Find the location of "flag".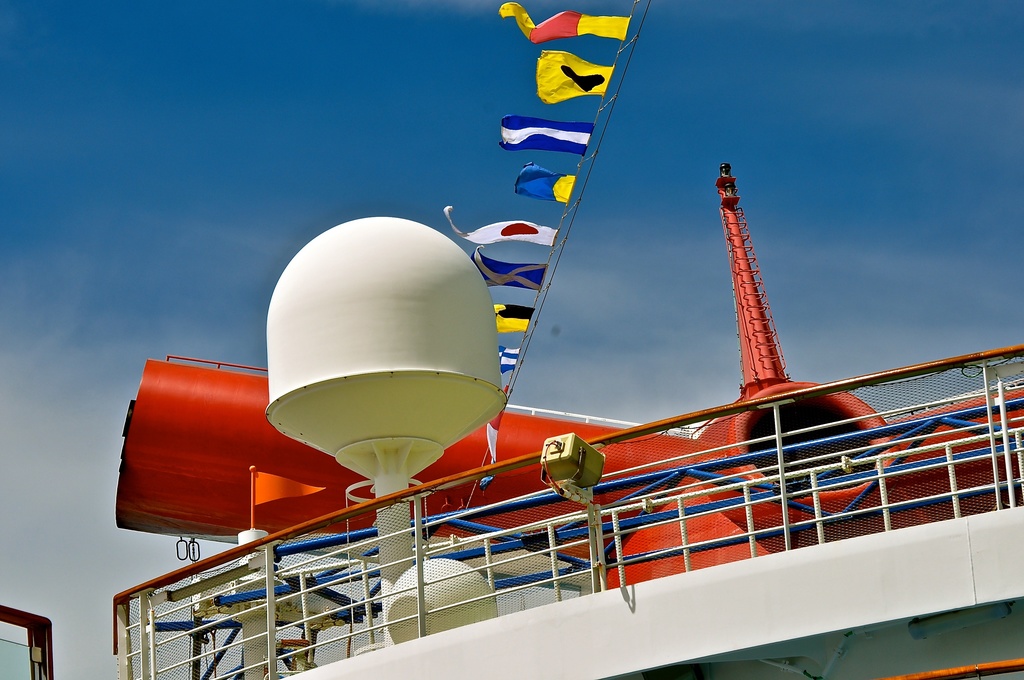
Location: 466/248/545/301.
